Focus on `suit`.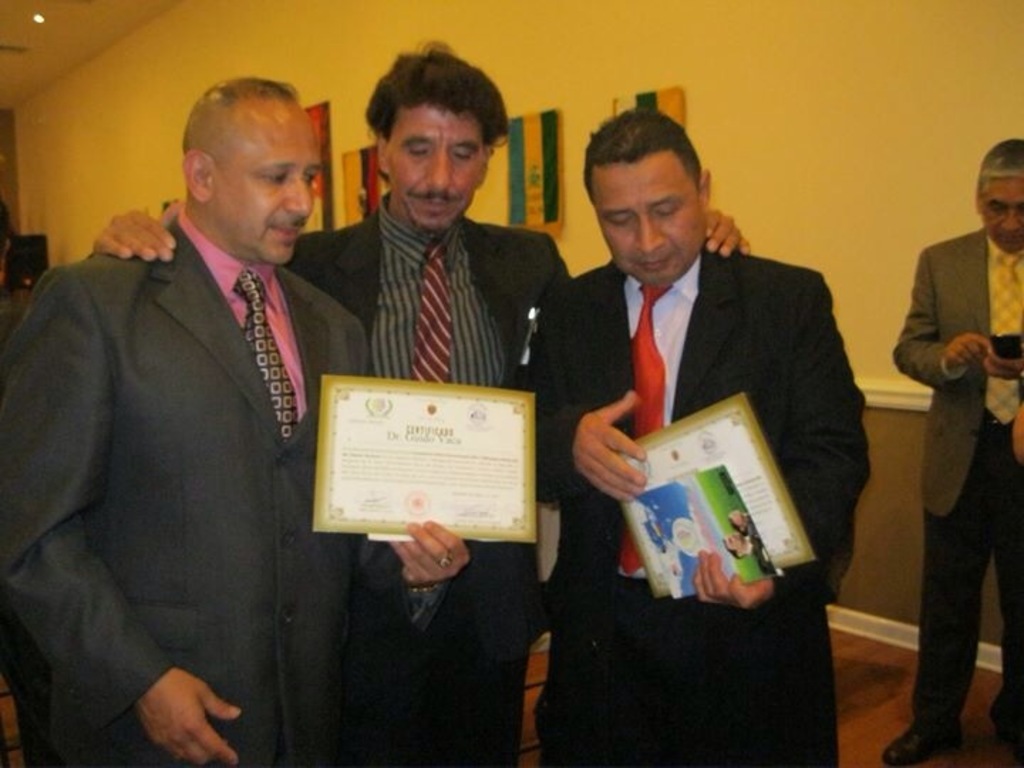
Focused at {"x1": 286, "y1": 210, "x2": 586, "y2": 767}.
